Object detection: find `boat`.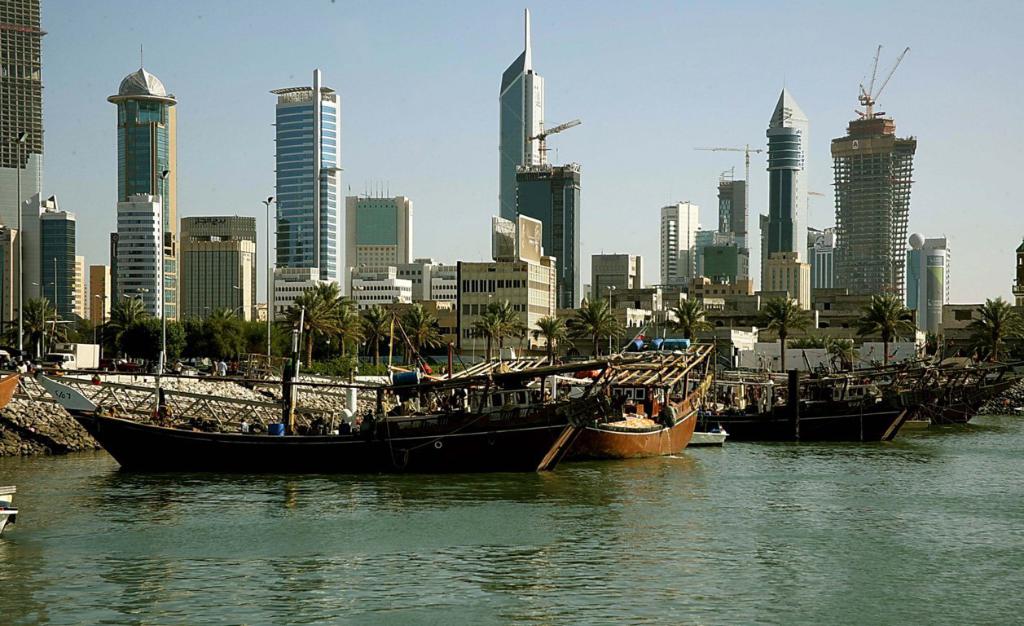
region(0, 357, 15, 404).
